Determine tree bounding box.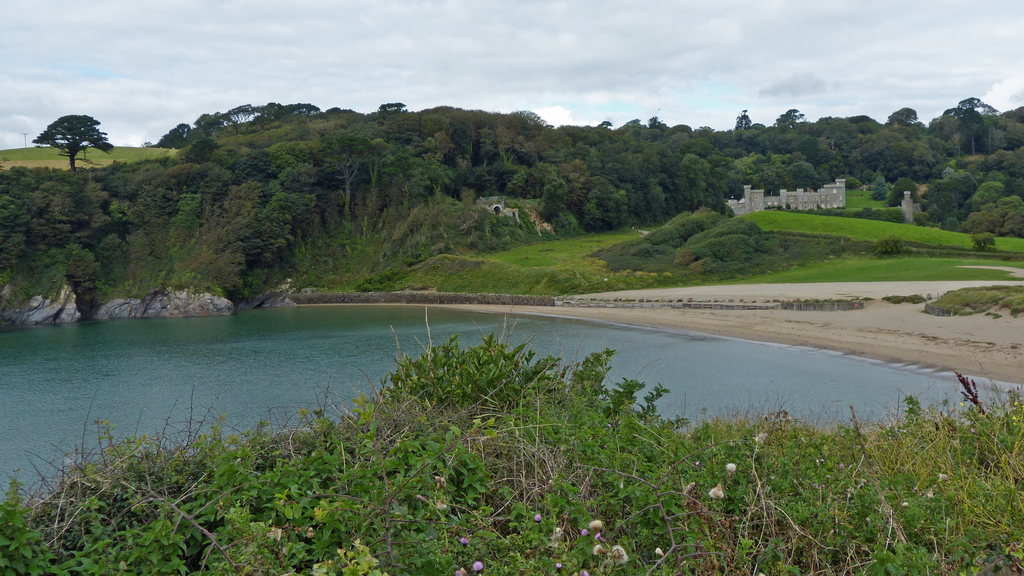
Determined: pyautogui.locateOnScreen(75, 161, 136, 288).
